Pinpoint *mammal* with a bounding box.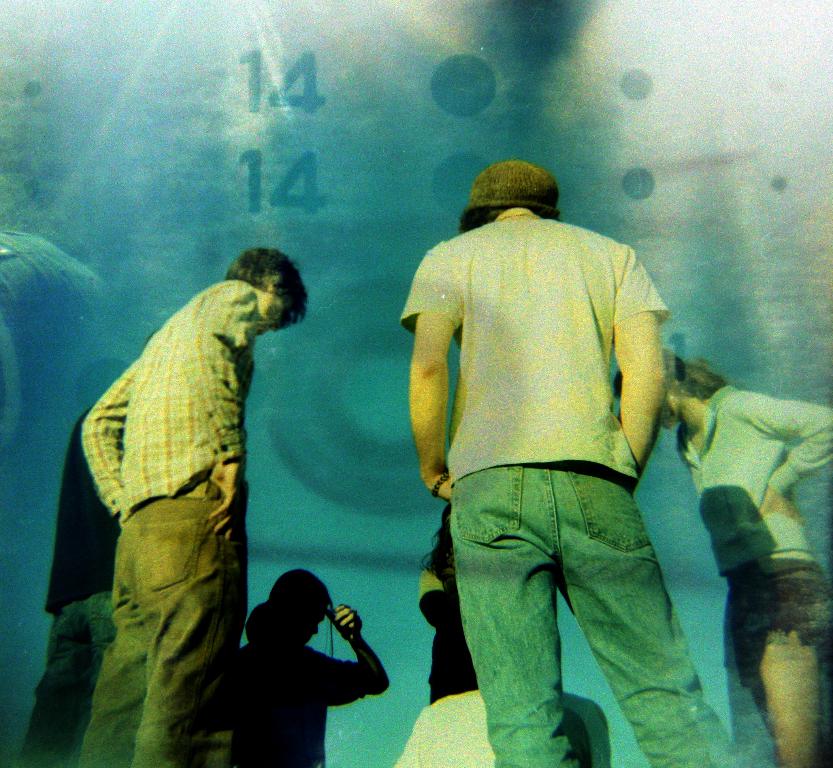
x1=80 y1=240 x2=313 y2=767.
